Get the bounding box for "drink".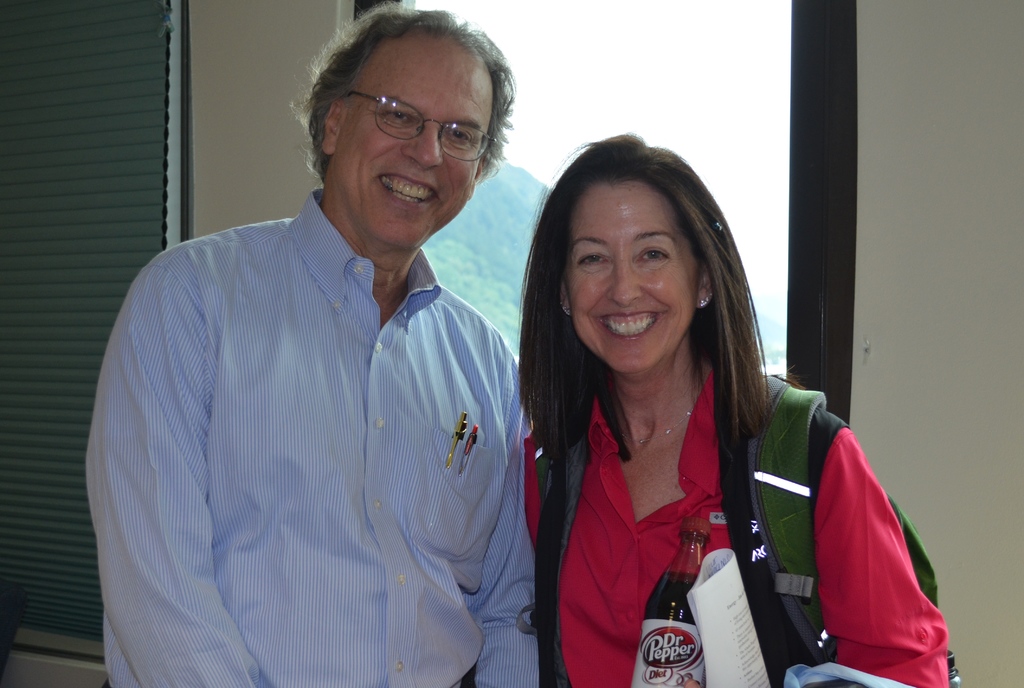
box=[636, 514, 714, 687].
